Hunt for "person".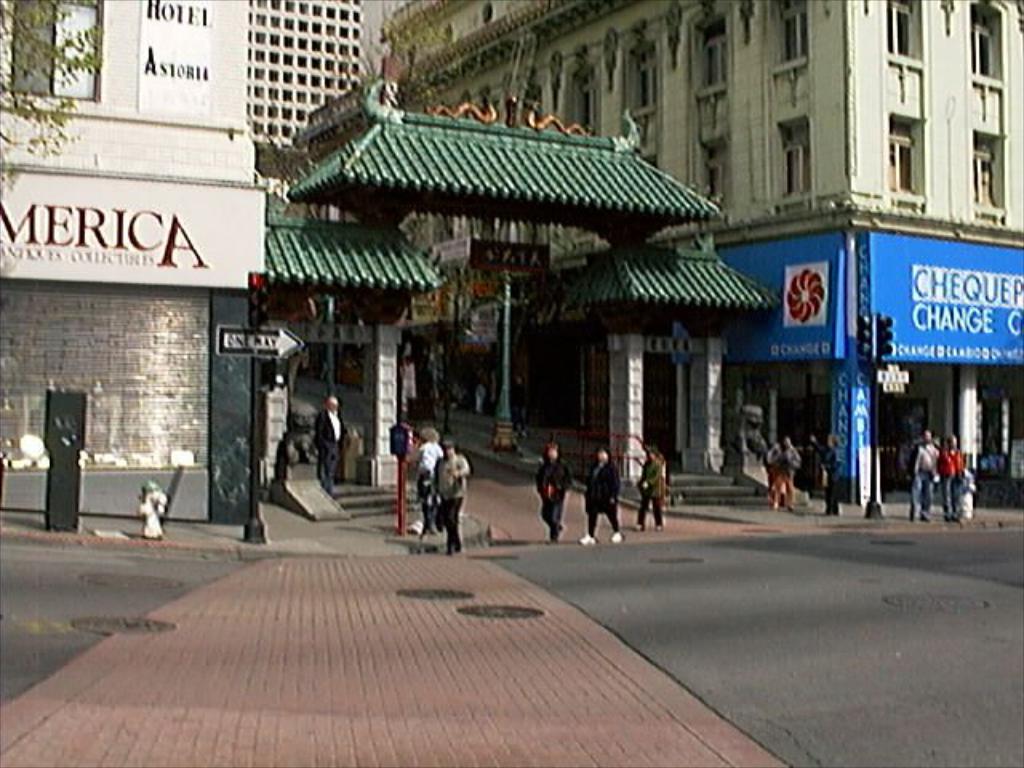
Hunted down at [x1=418, y1=429, x2=442, y2=536].
